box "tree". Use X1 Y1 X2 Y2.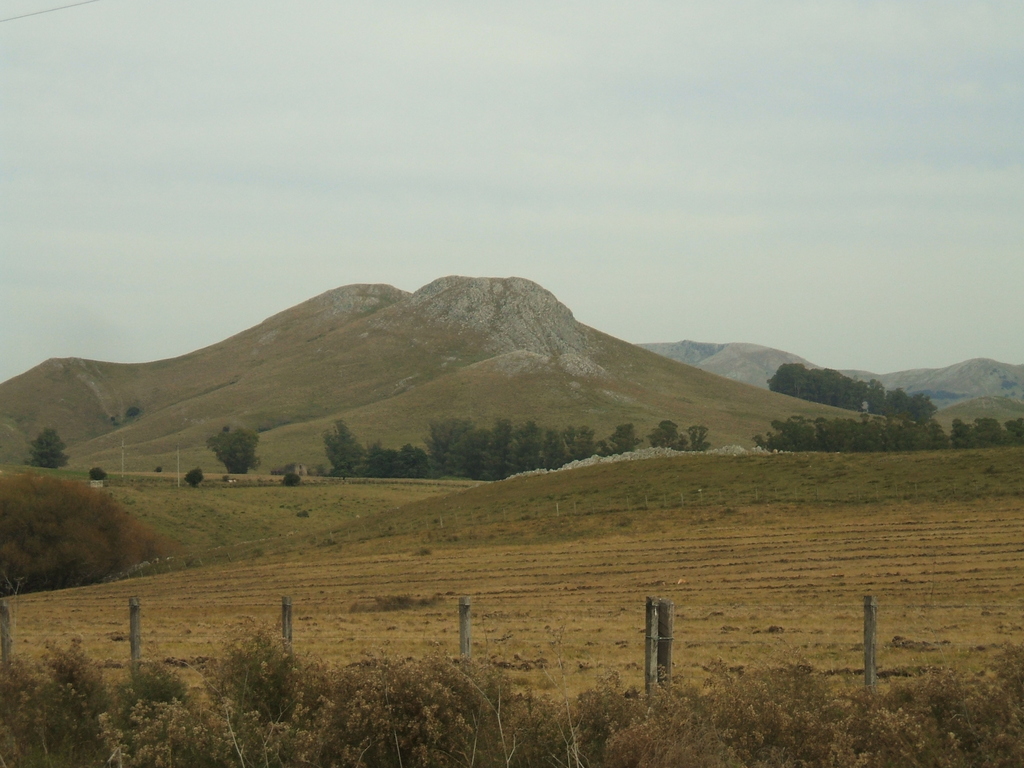
584 420 640 461.
